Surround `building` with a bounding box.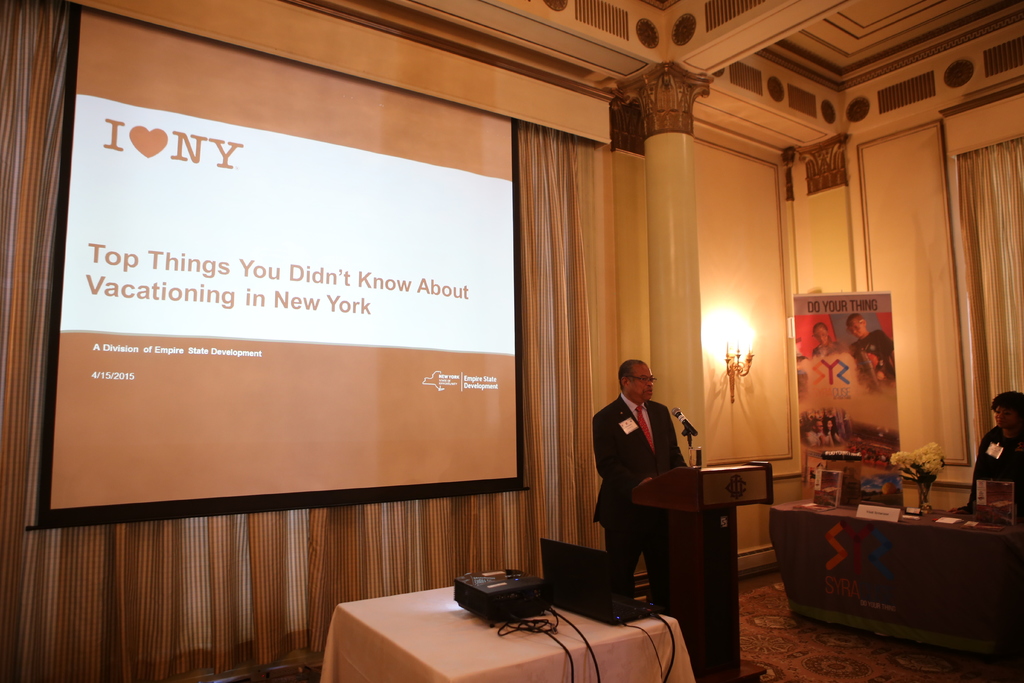
l=3, t=0, r=1023, b=682.
